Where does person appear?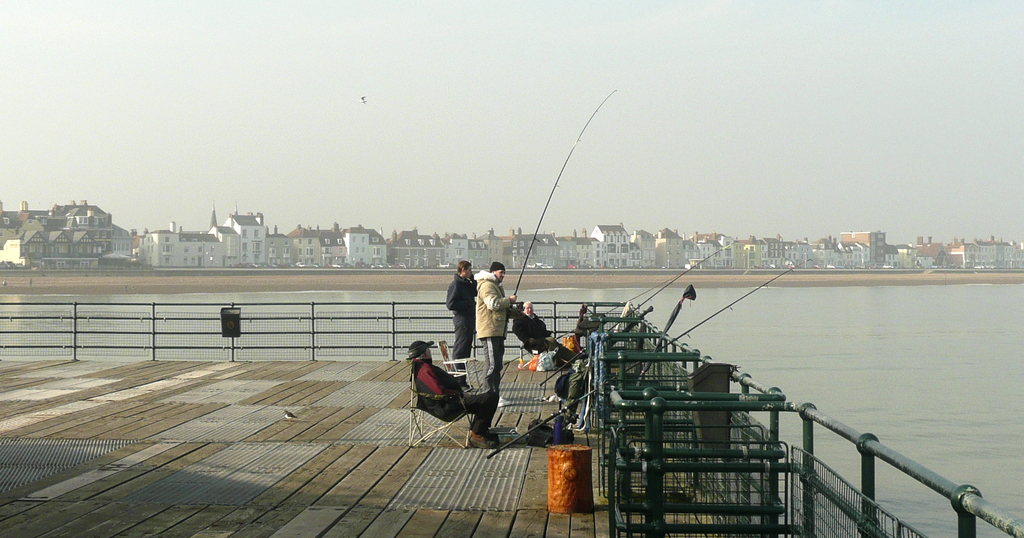
Appears at 401,337,495,446.
